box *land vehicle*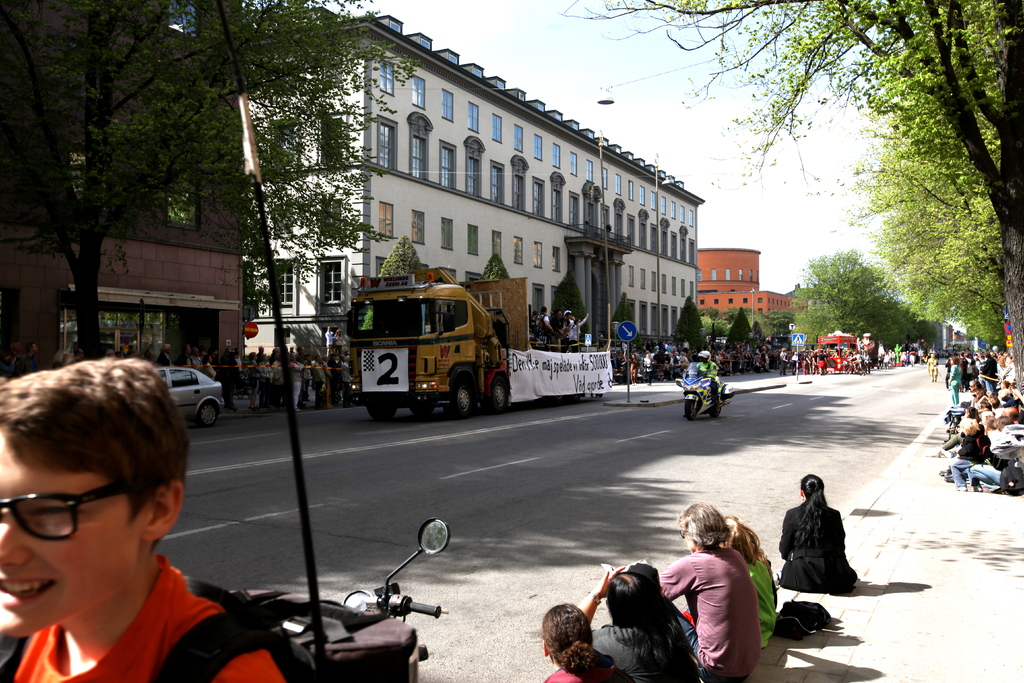
<bbox>678, 370, 730, 423</bbox>
